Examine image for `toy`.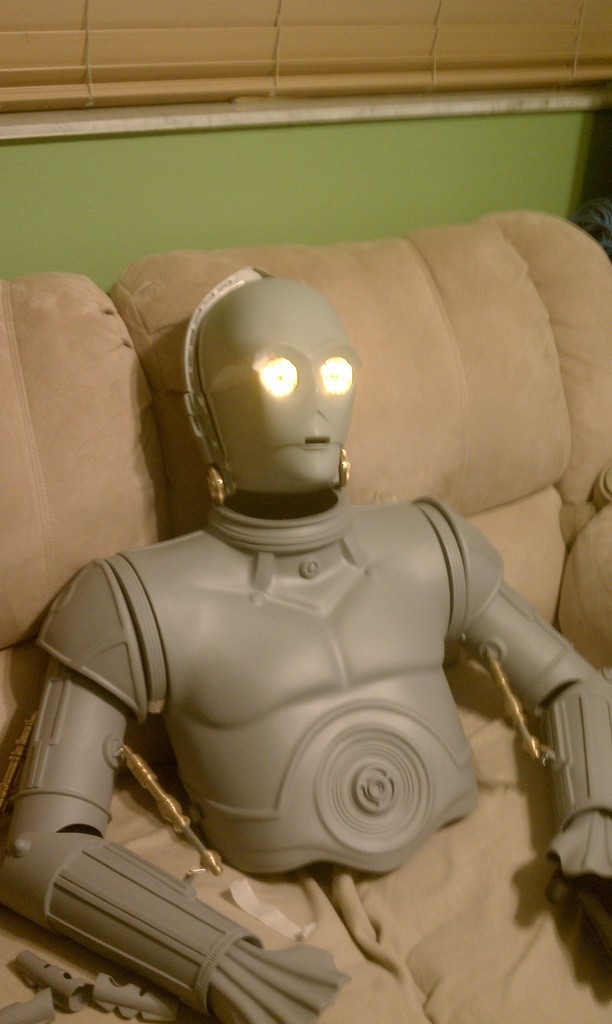
Examination result: [x1=0, y1=257, x2=611, y2=1023].
